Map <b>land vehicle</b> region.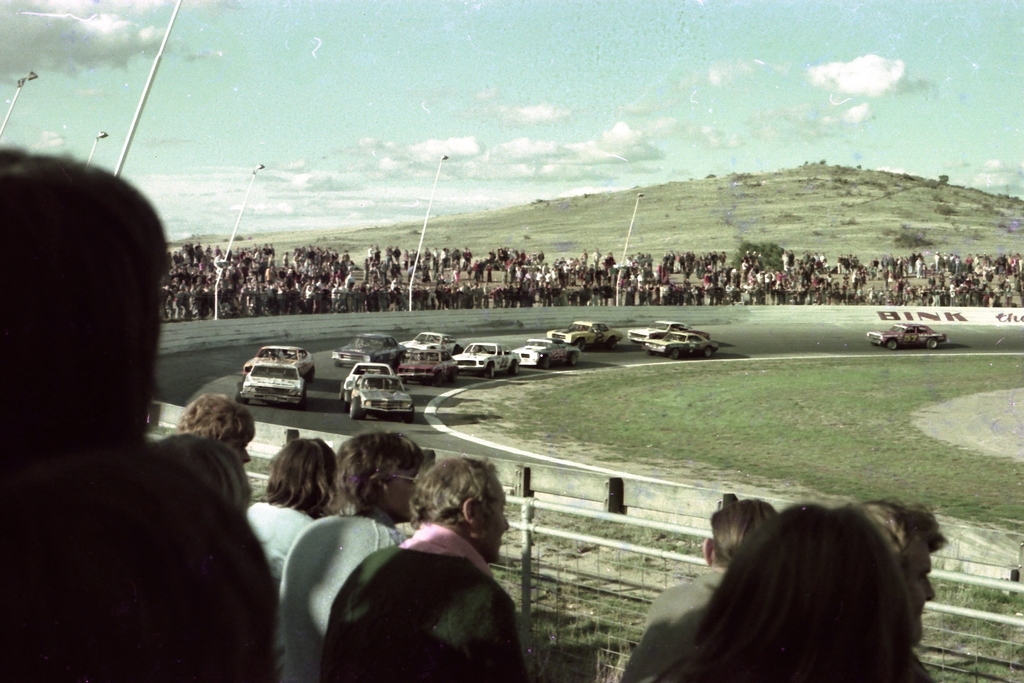
Mapped to <bbox>245, 346, 316, 374</bbox>.
